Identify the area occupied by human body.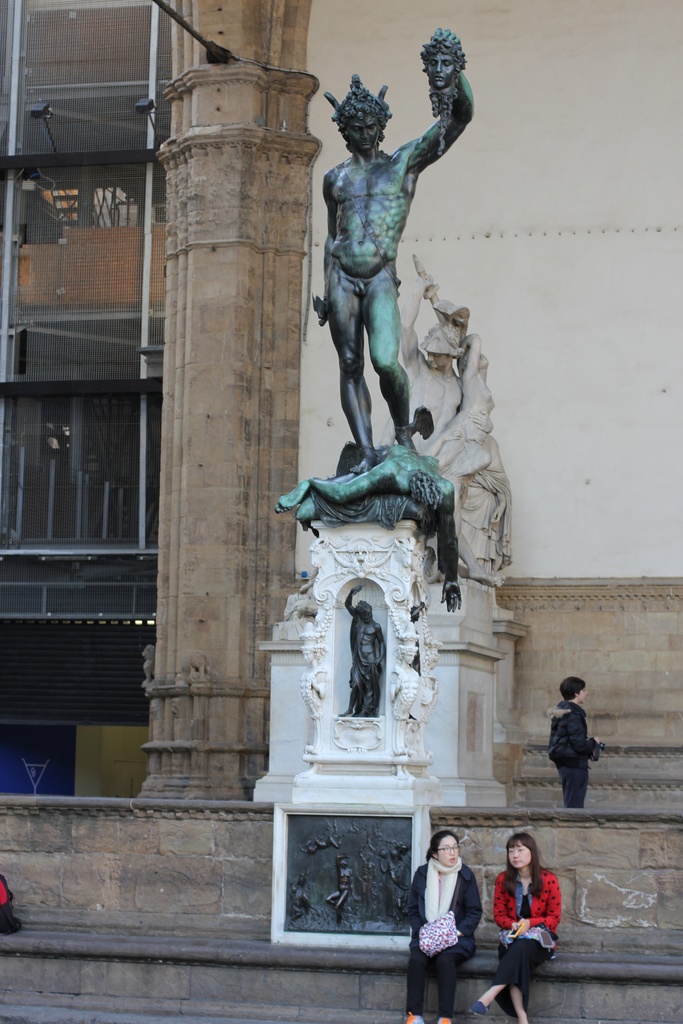
Area: (left=423, top=334, right=497, bottom=588).
